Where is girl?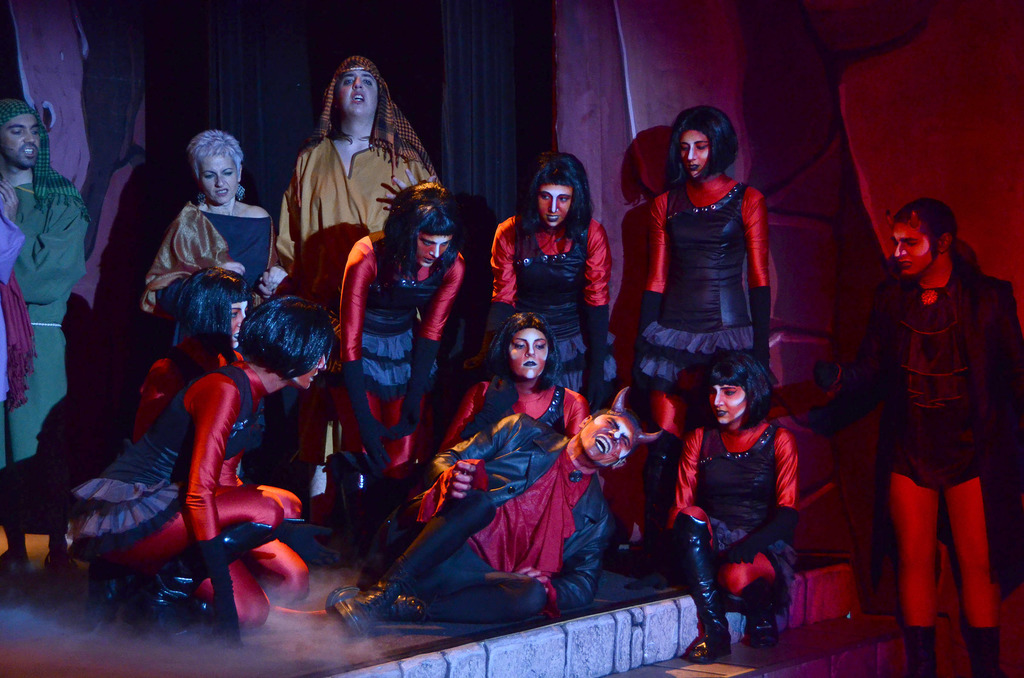
[330, 171, 468, 538].
